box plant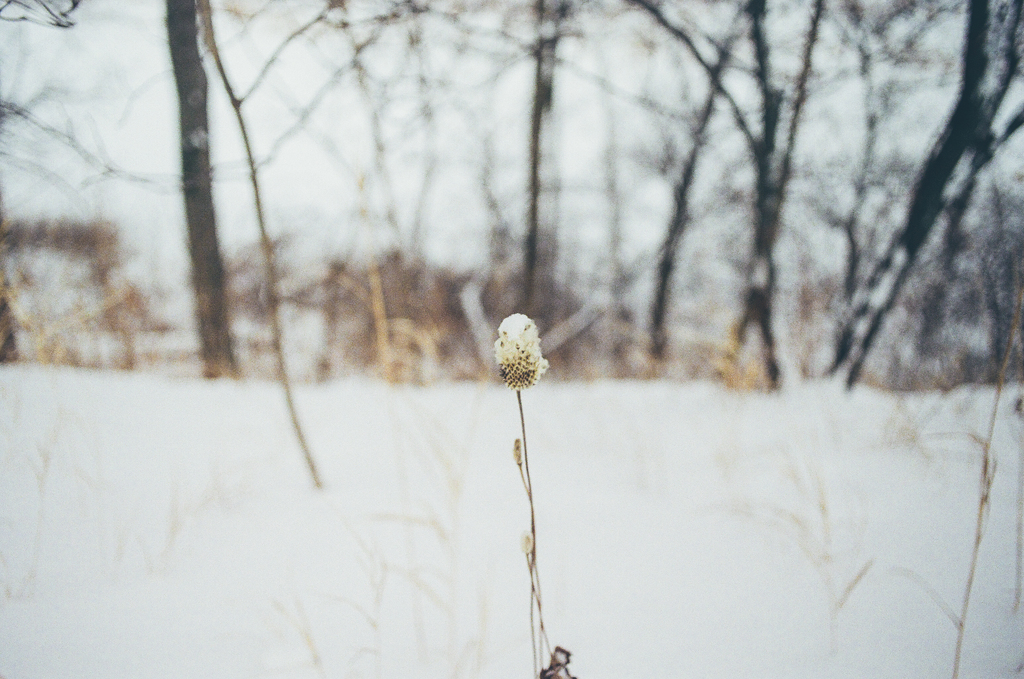
[491,310,579,678]
